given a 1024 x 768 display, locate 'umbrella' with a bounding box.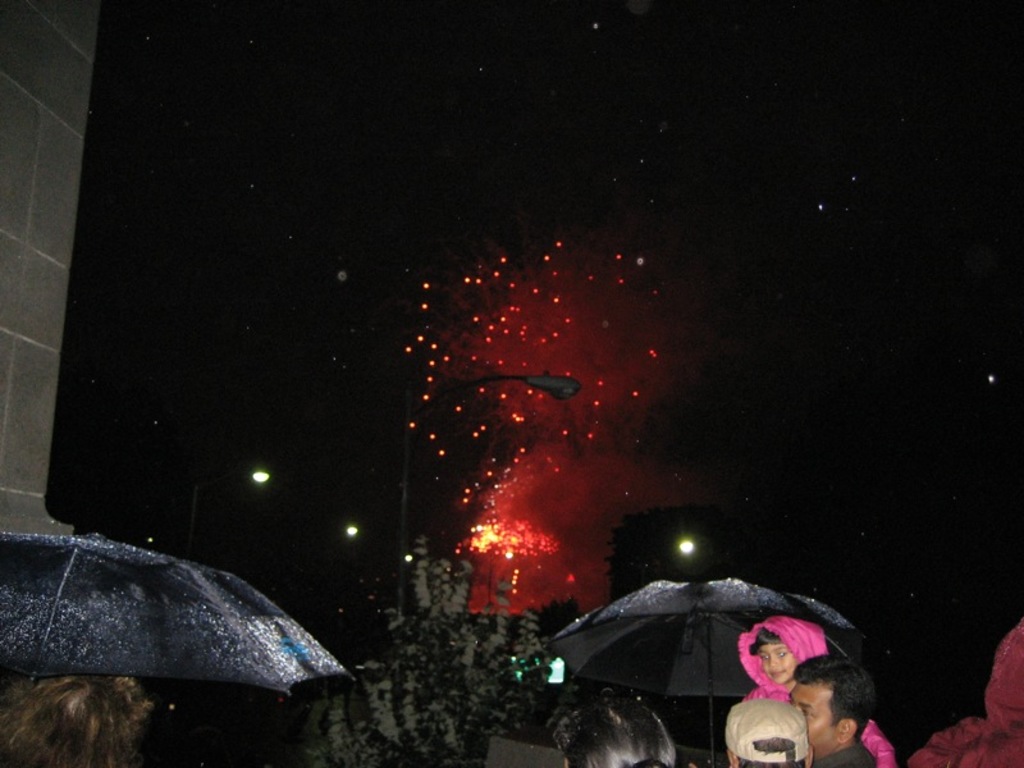
Located: bbox=(548, 577, 870, 765).
